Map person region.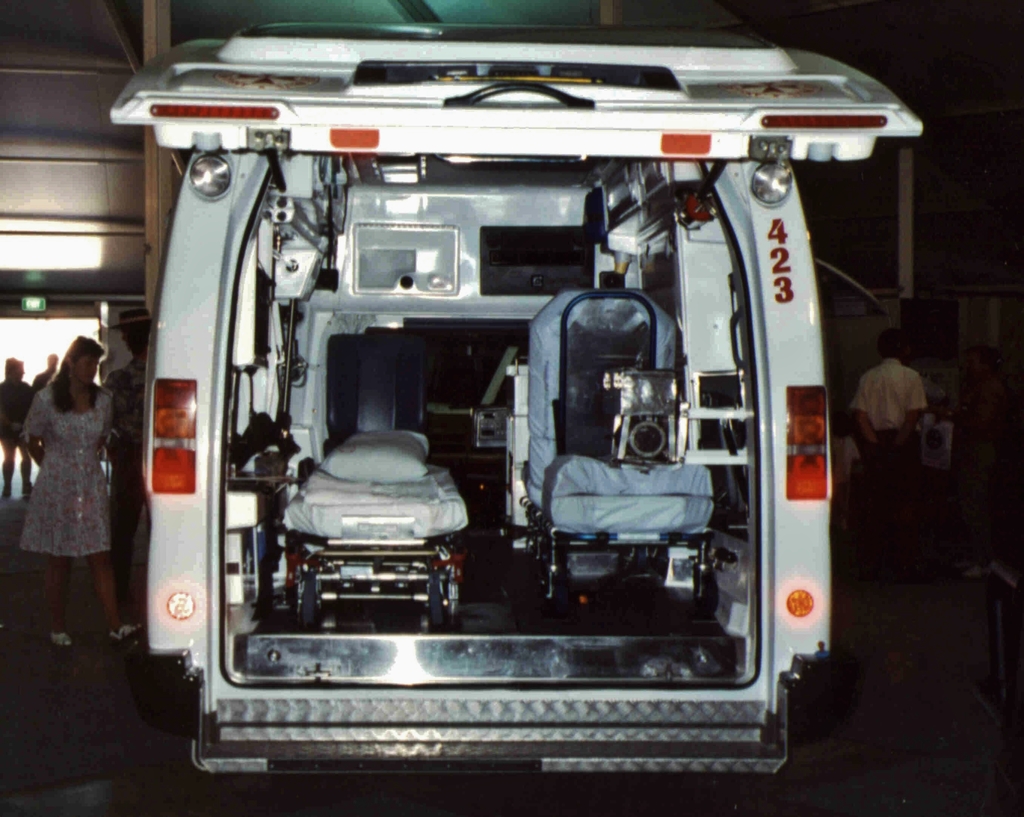
Mapped to [left=15, top=310, right=127, bottom=668].
